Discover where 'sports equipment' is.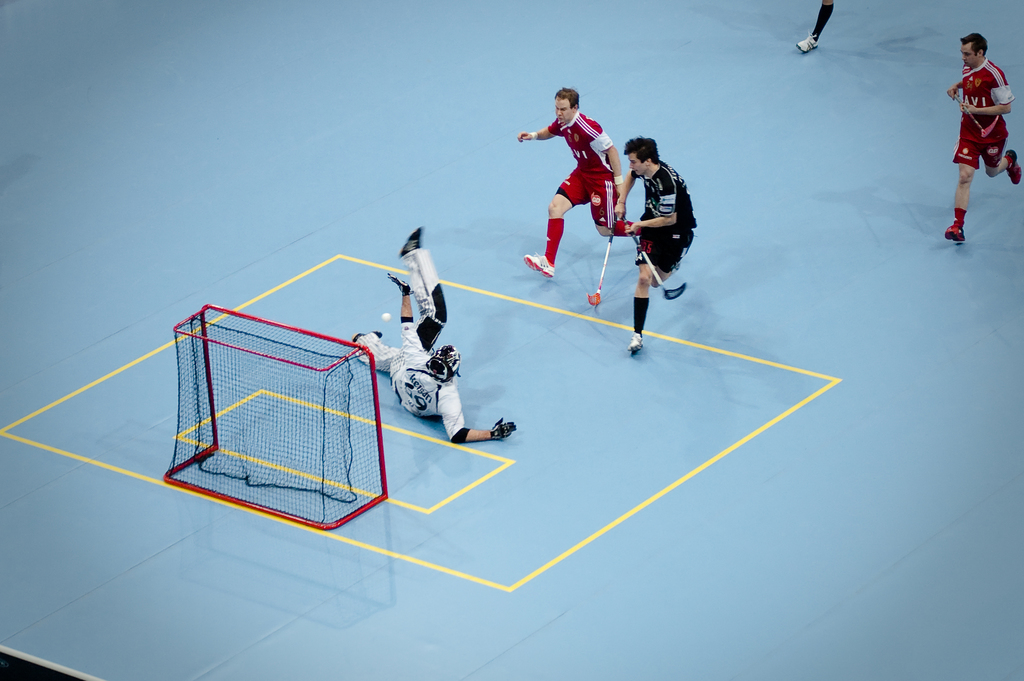
Discovered at (x1=797, y1=30, x2=817, y2=49).
